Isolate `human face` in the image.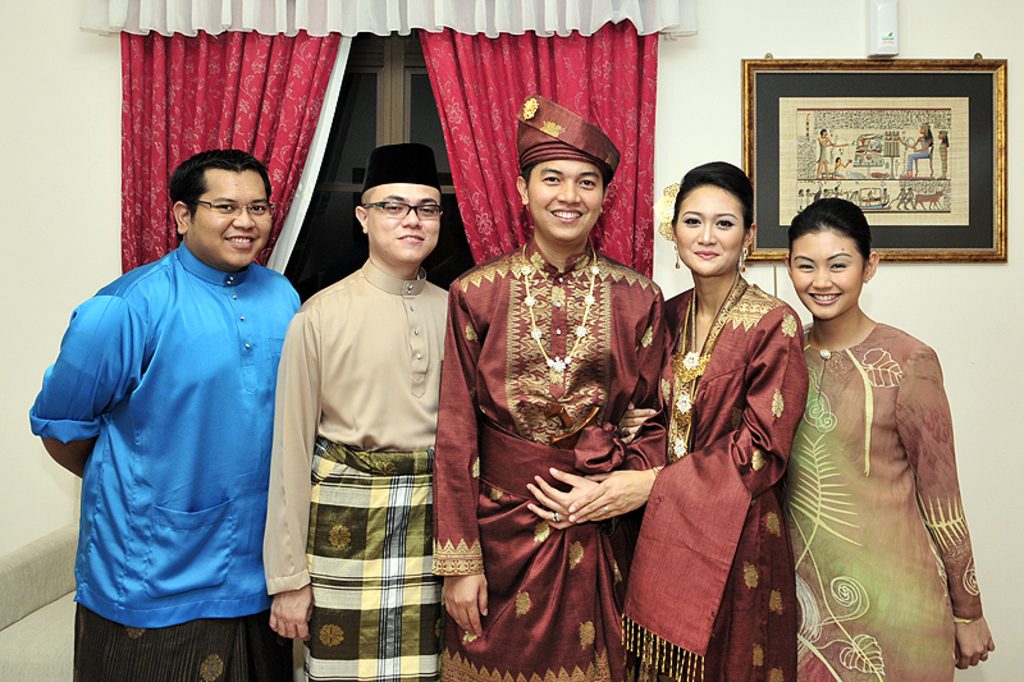
Isolated region: {"left": 529, "top": 159, "right": 602, "bottom": 238}.
